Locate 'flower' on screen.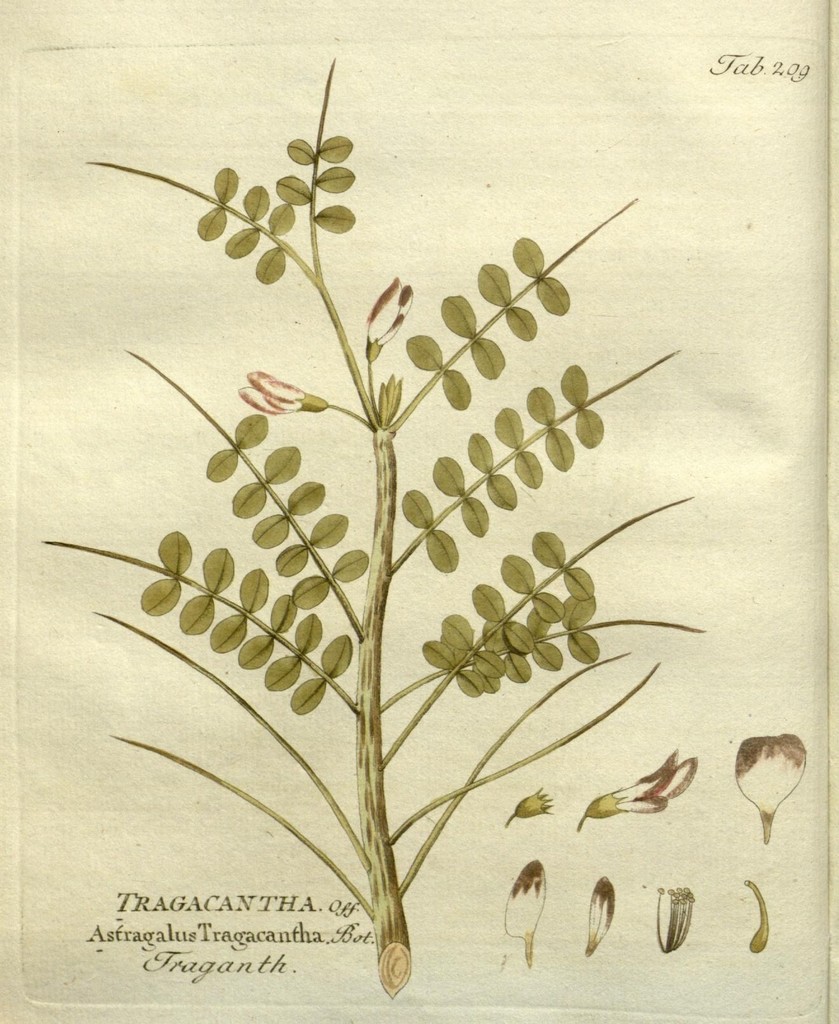
On screen at box(368, 275, 410, 357).
